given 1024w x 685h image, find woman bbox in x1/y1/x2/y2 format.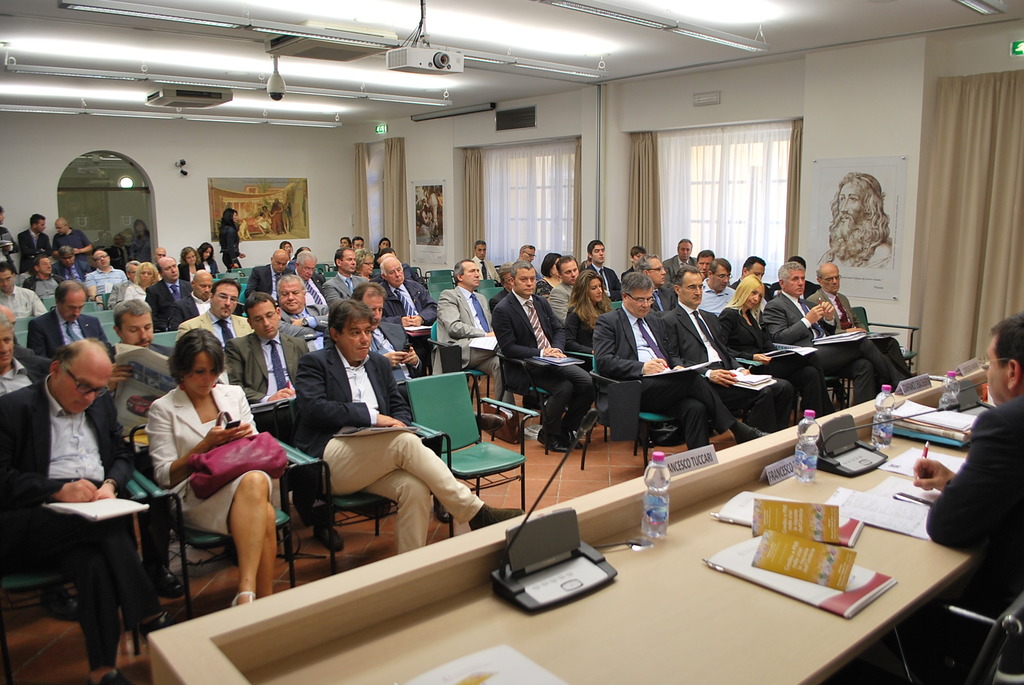
535/251/564/301.
